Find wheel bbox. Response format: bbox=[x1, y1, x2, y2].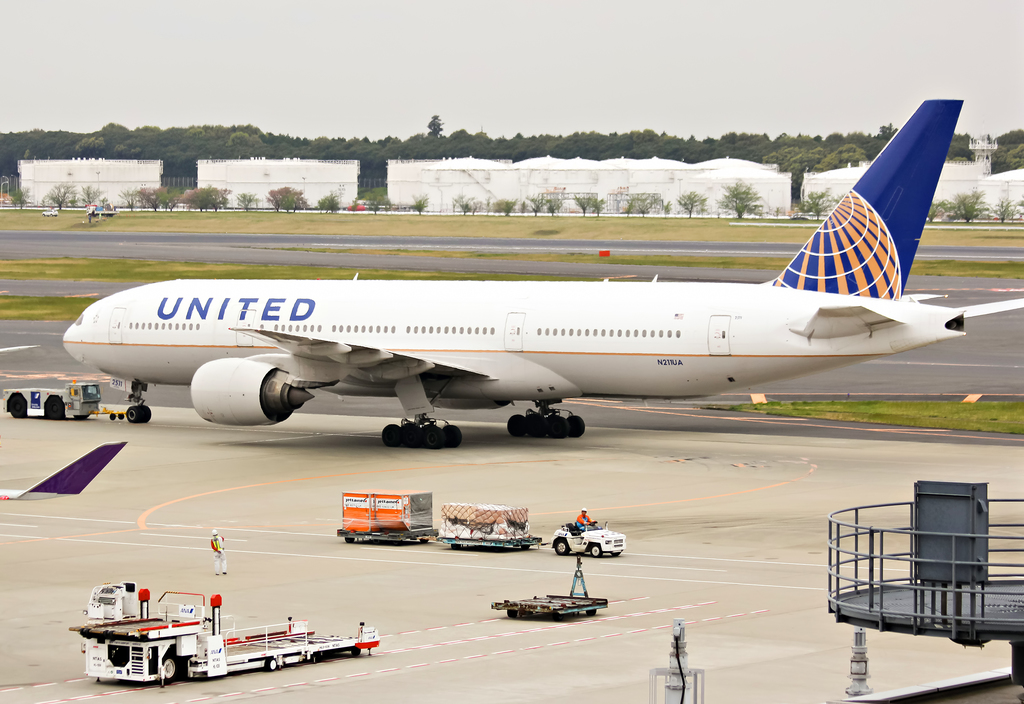
bbox=[74, 412, 88, 419].
